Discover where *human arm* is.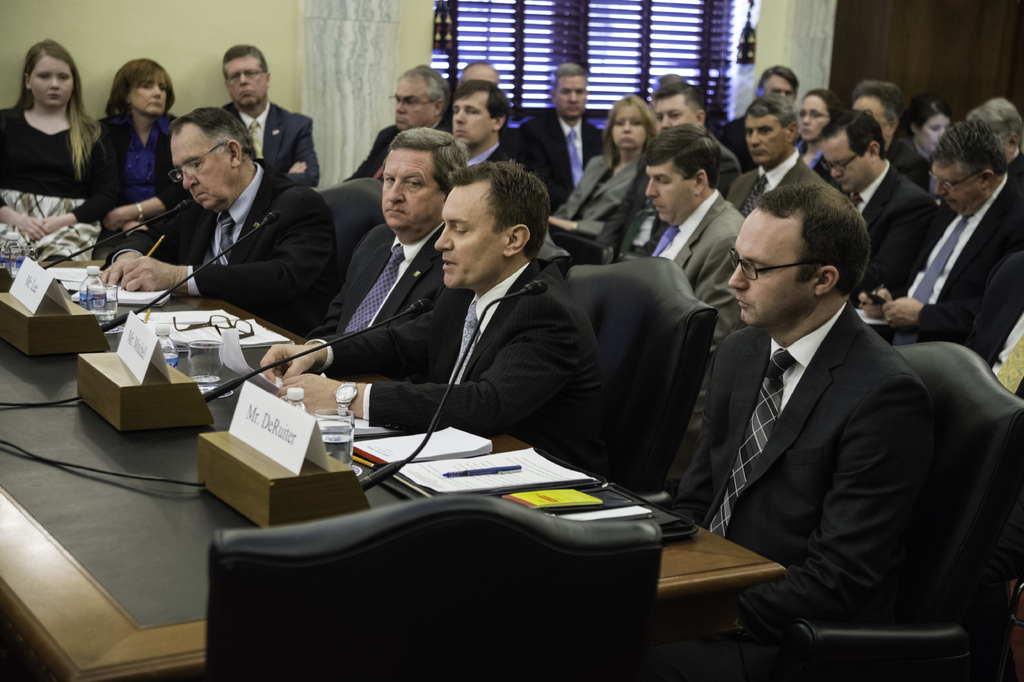
Discovered at (x1=268, y1=292, x2=589, y2=440).
